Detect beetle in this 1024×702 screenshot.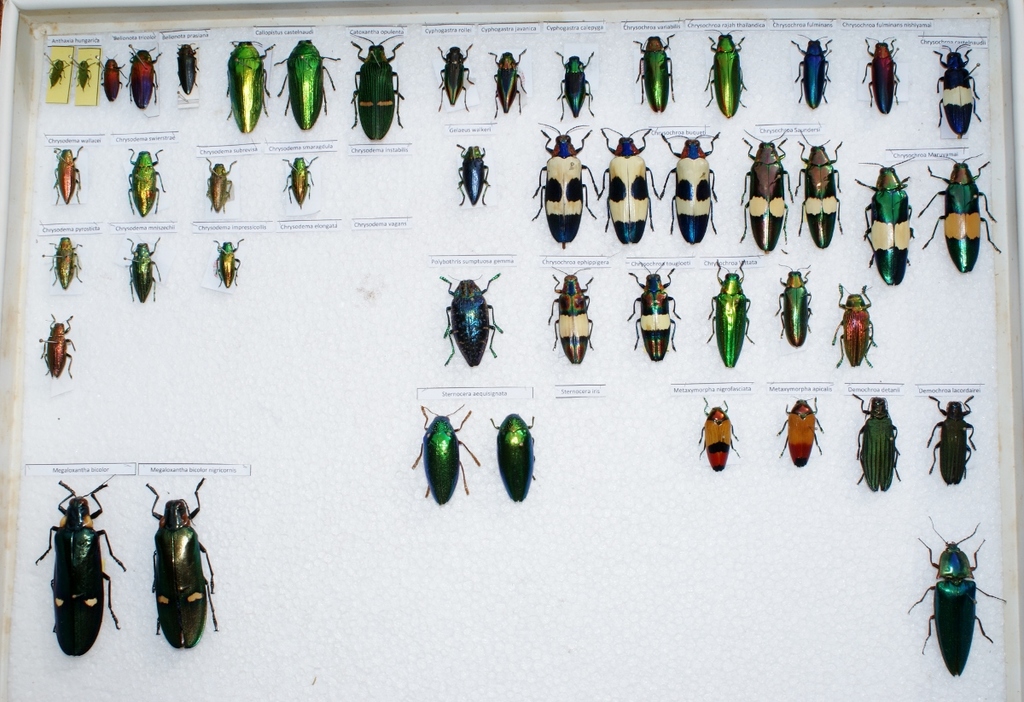
Detection: rect(861, 157, 916, 285).
